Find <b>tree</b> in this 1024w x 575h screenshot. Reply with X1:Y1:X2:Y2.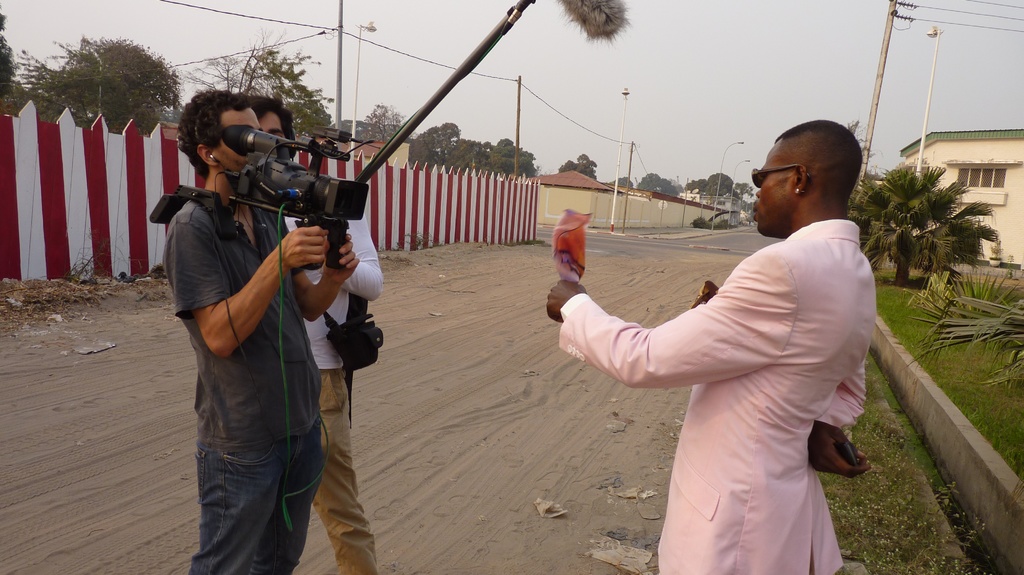
636:169:680:196.
